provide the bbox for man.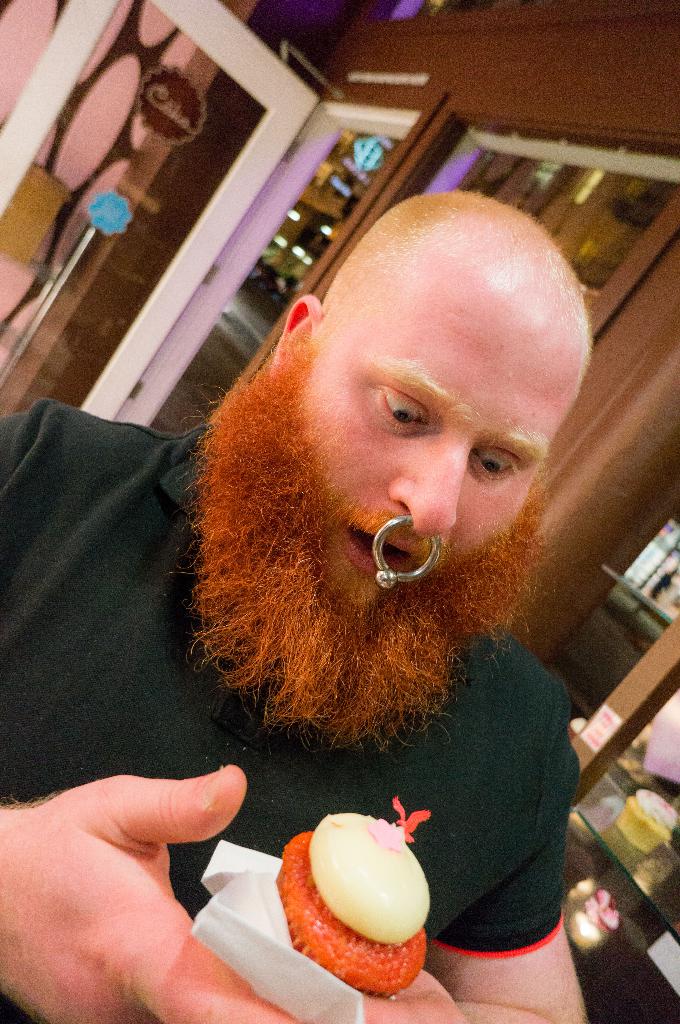
bbox=[0, 178, 587, 1023].
